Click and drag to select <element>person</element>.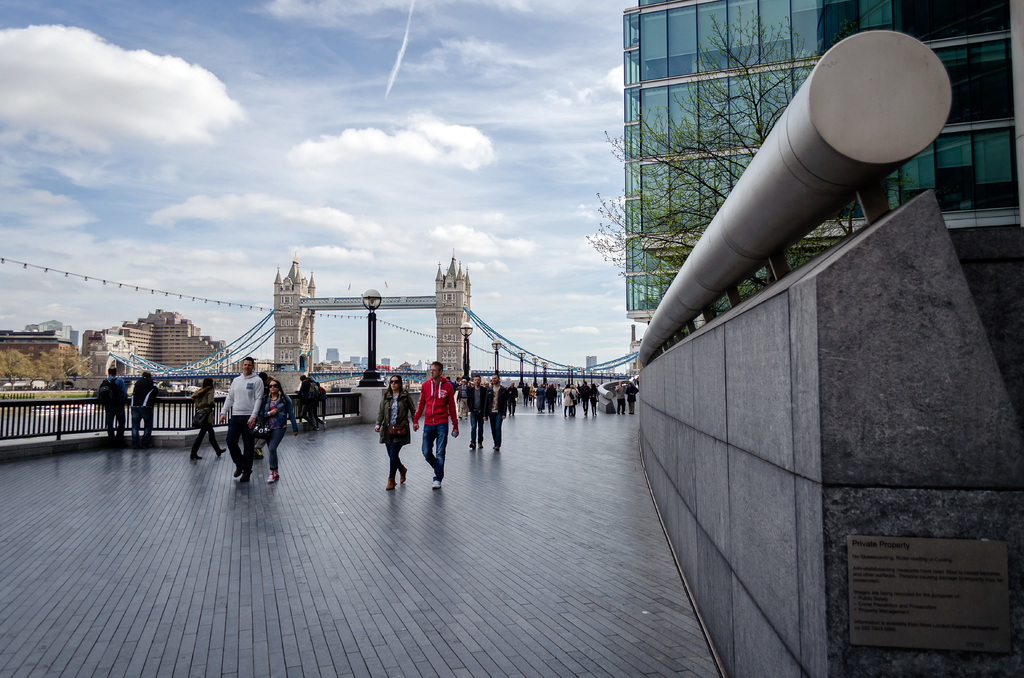
Selection: Rect(227, 362, 269, 494).
